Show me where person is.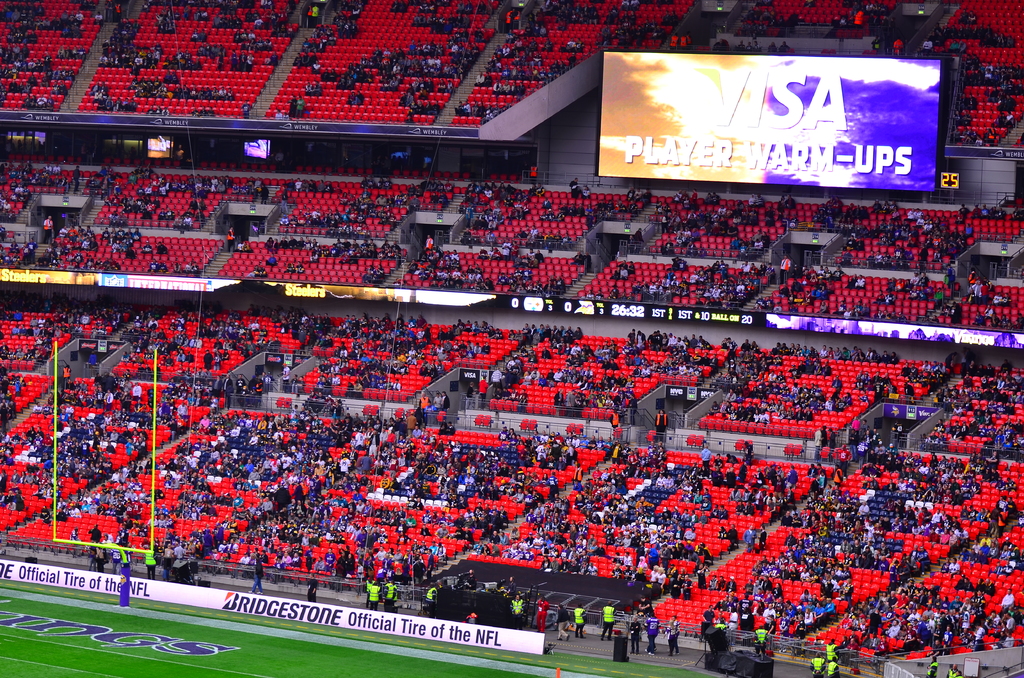
person is at bbox=(367, 574, 374, 612).
